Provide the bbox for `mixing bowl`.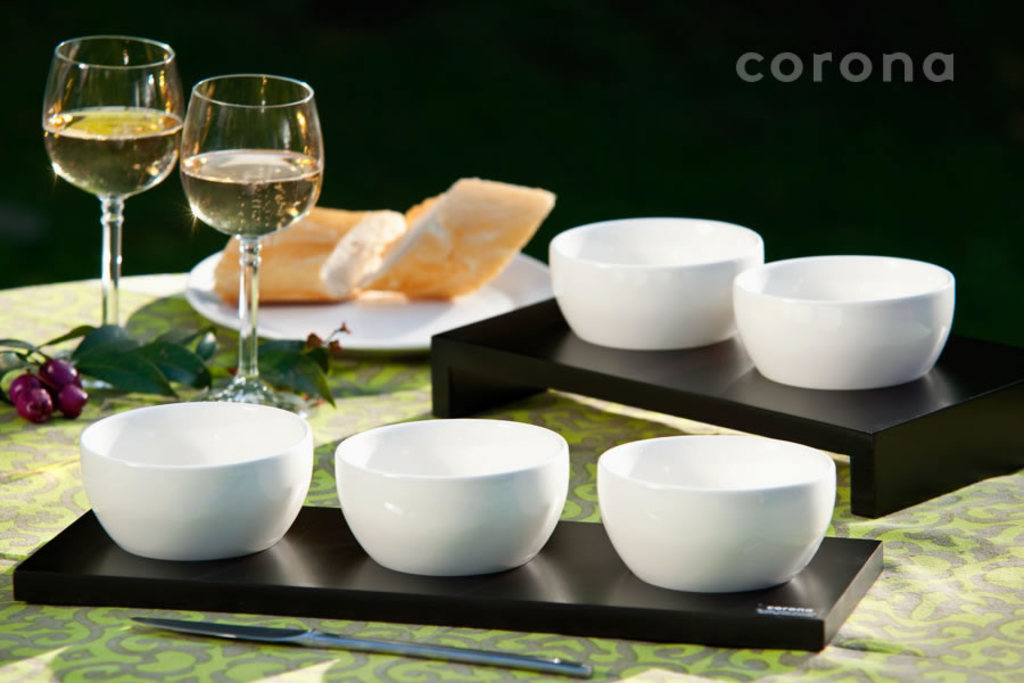
select_region(594, 431, 835, 592).
